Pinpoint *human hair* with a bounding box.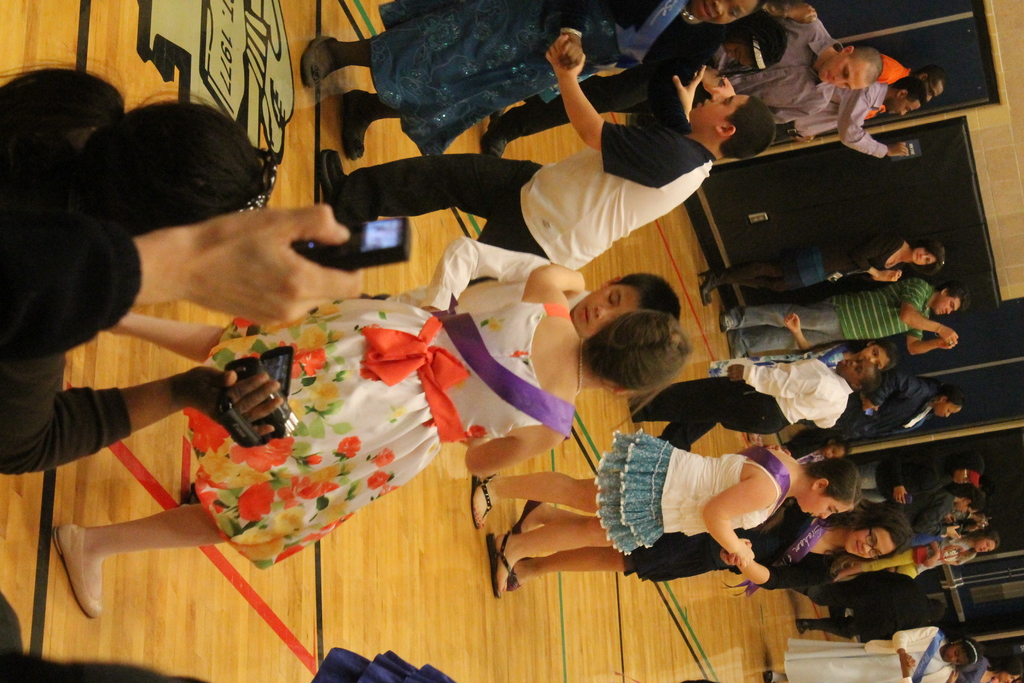
[left=892, top=77, right=926, bottom=104].
